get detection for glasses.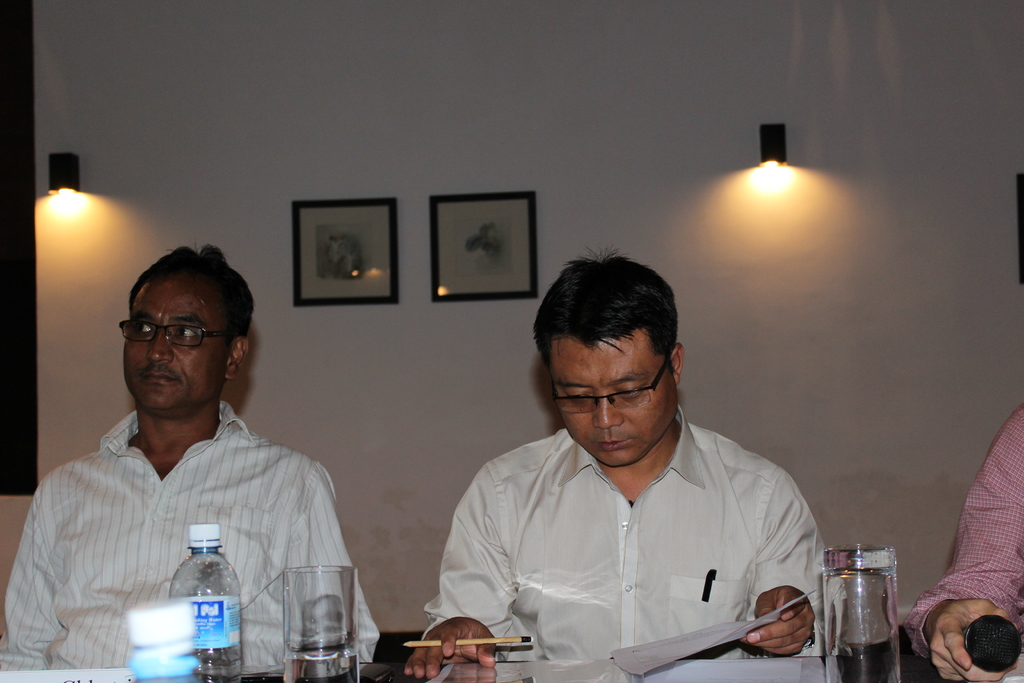
Detection: left=116, top=315, right=239, bottom=352.
